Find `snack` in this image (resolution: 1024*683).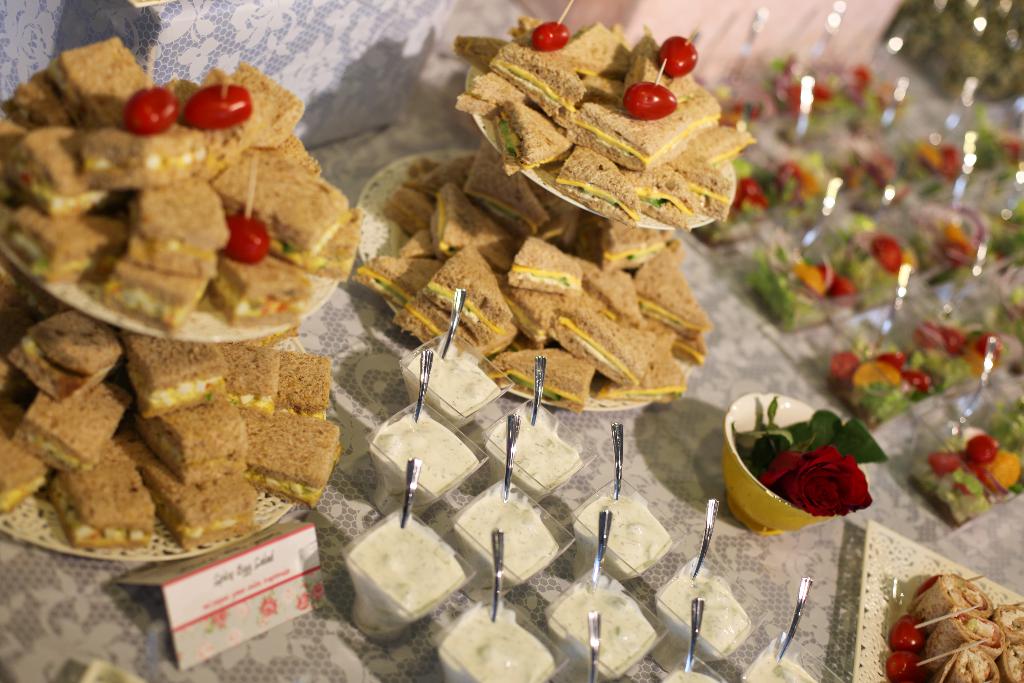
detection(746, 635, 829, 682).
